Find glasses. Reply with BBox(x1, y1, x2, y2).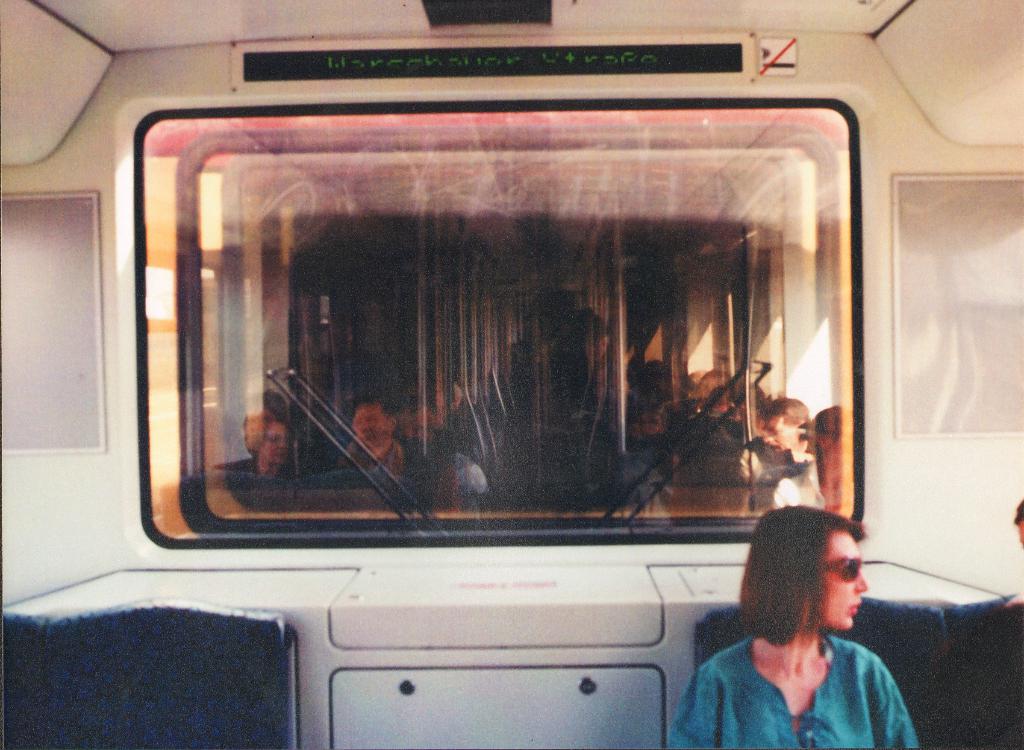
BBox(823, 555, 859, 582).
